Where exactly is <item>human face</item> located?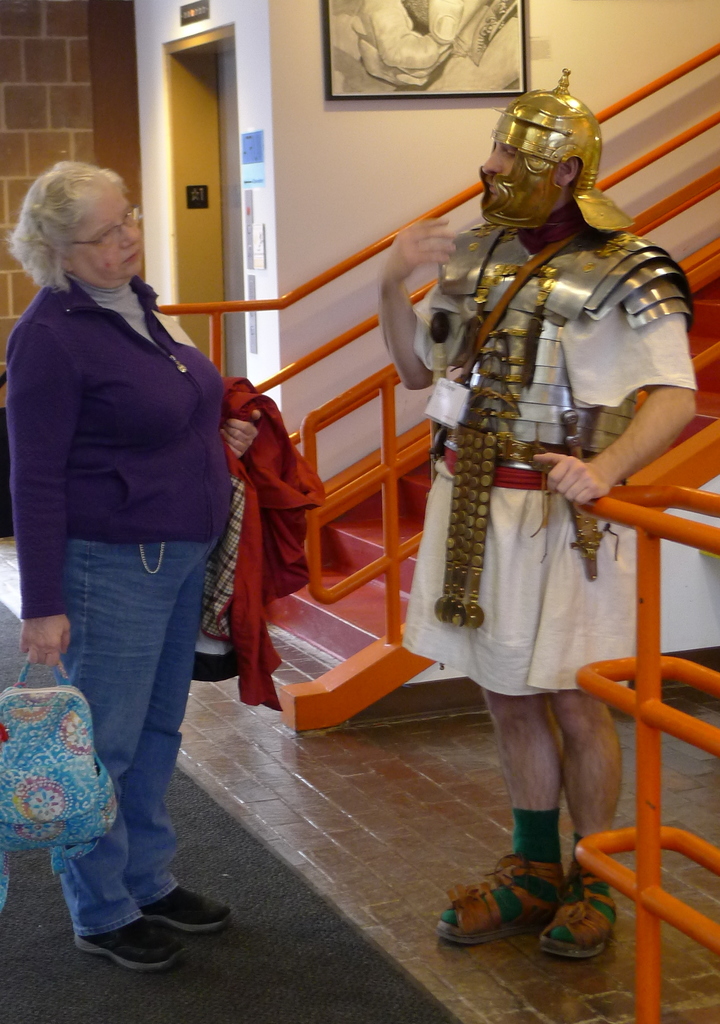
Its bounding box is 483,132,555,200.
